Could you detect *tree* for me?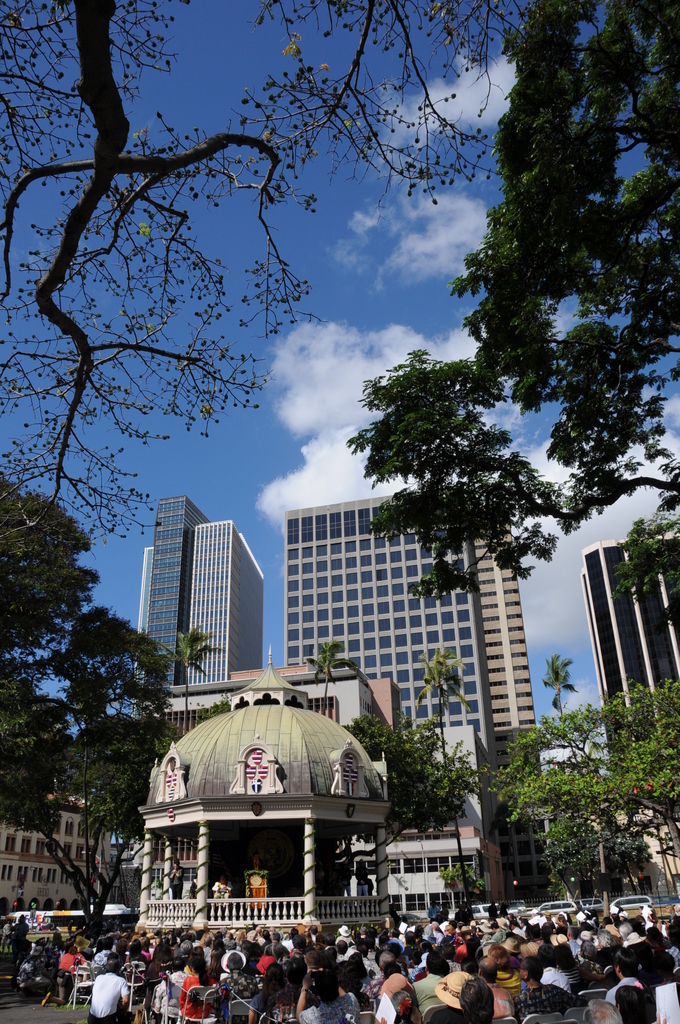
Detection result: (172,623,217,744).
